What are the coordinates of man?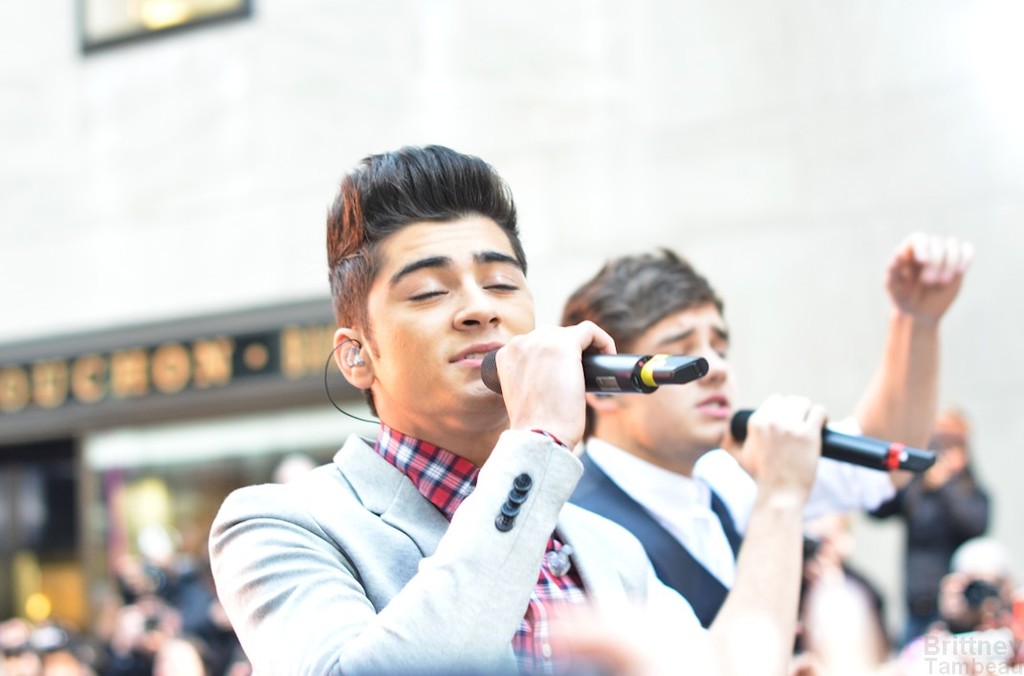
566,231,972,675.
